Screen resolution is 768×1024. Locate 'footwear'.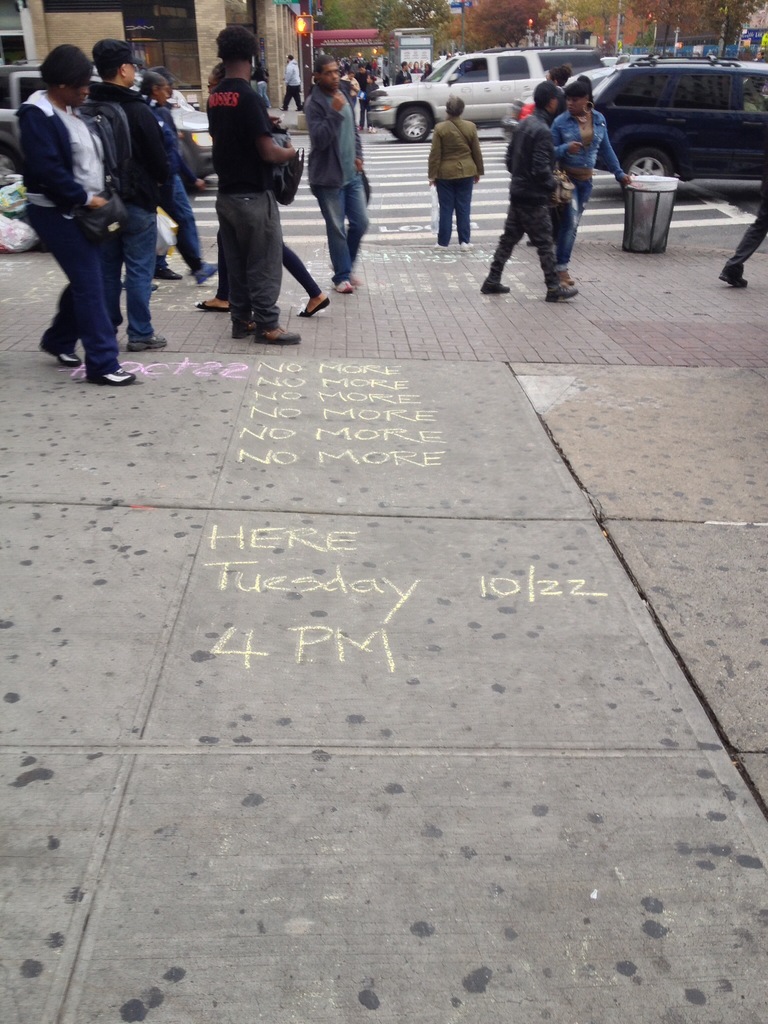
(left=298, top=294, right=330, bottom=319).
